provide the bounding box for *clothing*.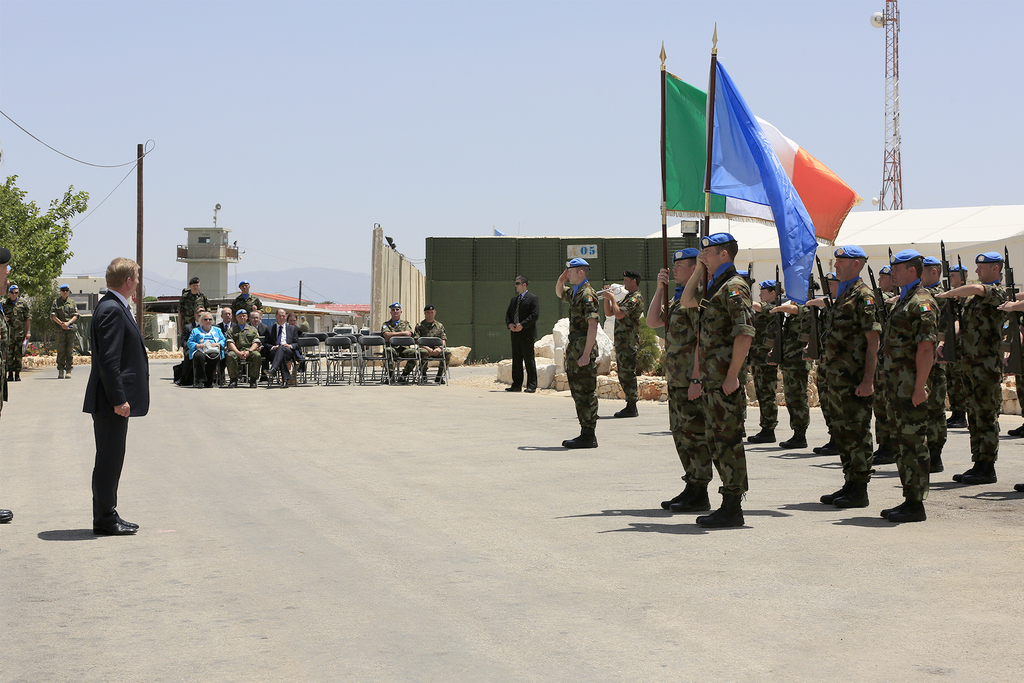
bbox(692, 273, 756, 488).
